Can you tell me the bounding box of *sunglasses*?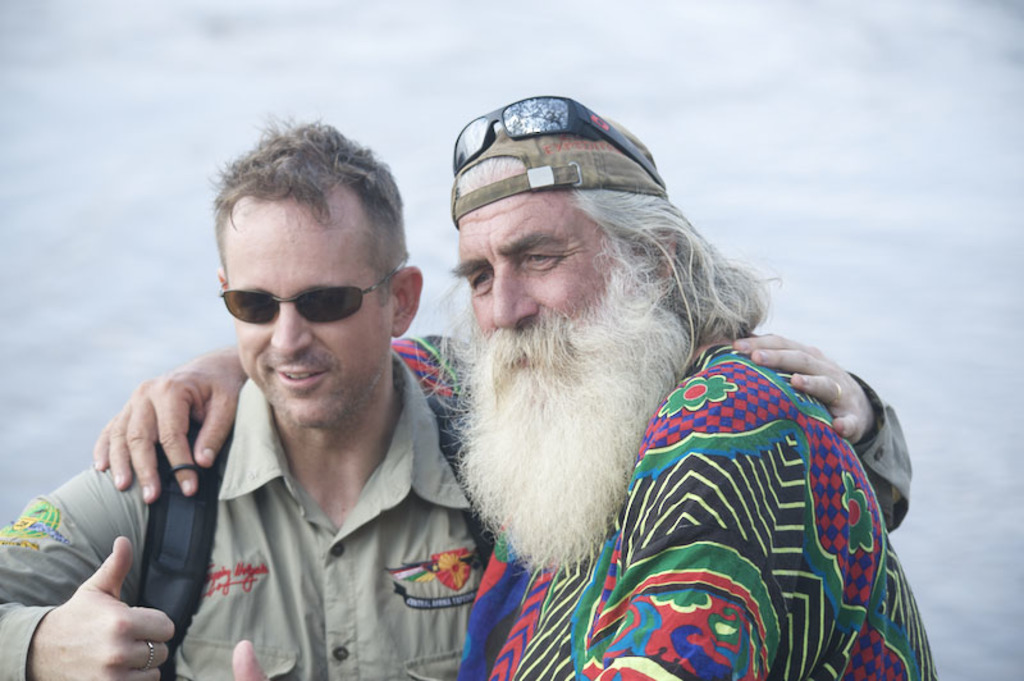
region(219, 252, 407, 329).
